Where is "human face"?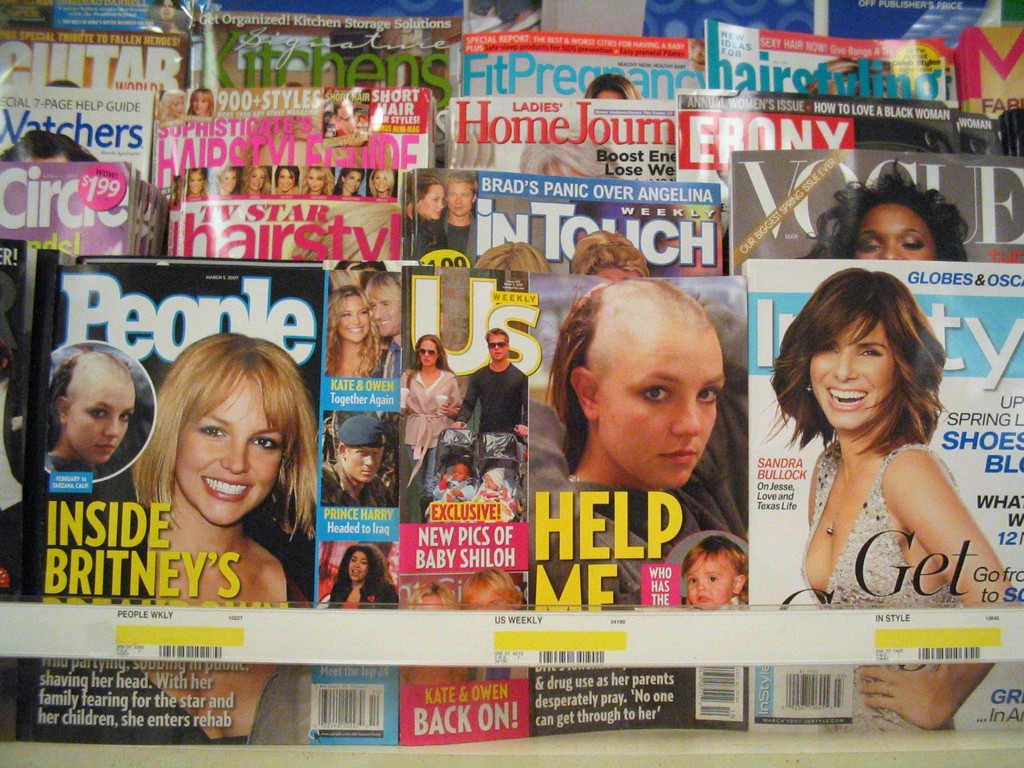
<box>600,268,635,280</box>.
